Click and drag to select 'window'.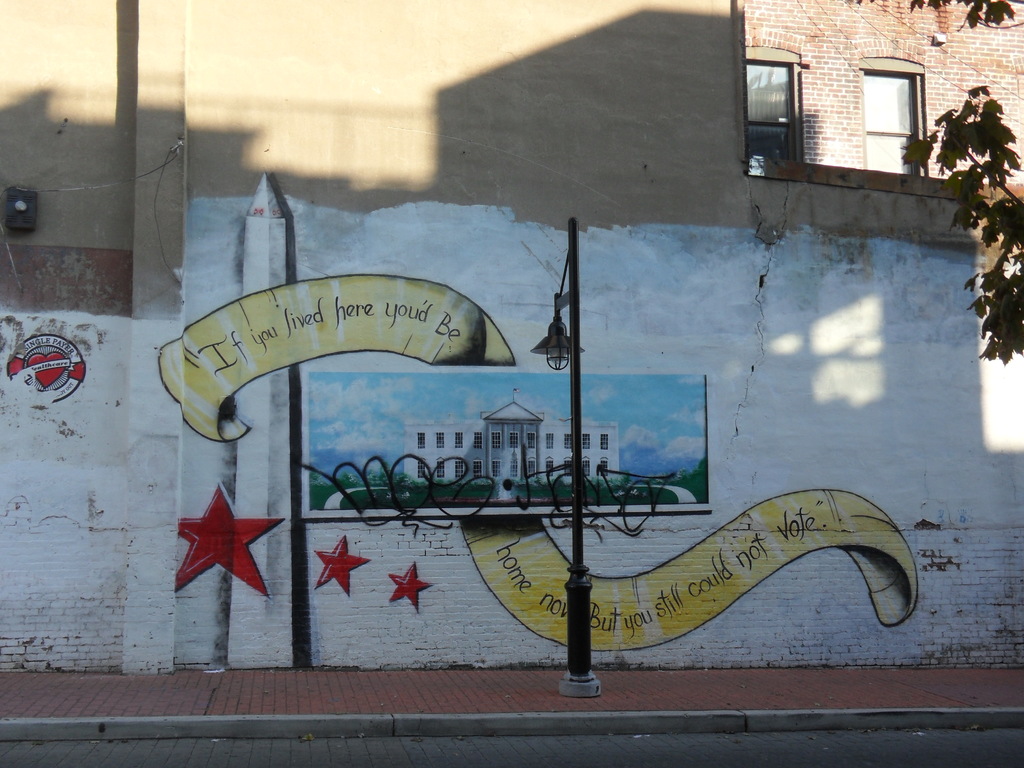
Selection: region(736, 56, 799, 156).
